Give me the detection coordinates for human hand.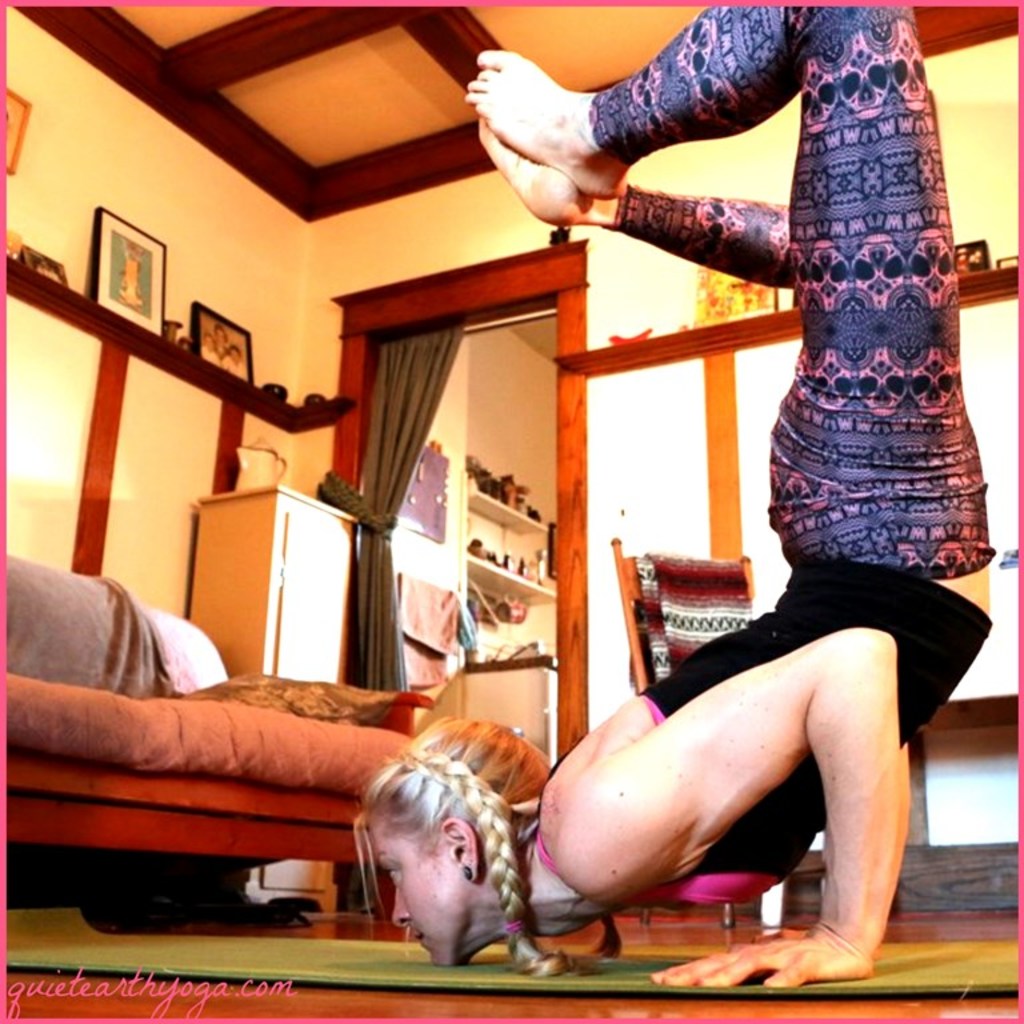
bbox=(649, 921, 861, 989).
